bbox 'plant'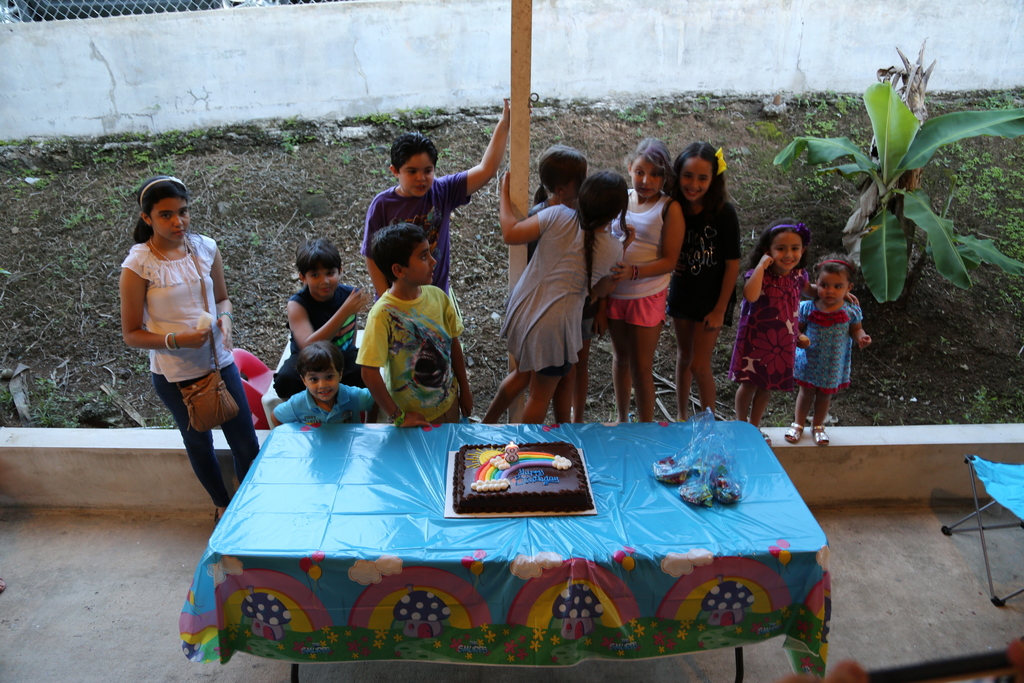
<box>125,178,140,195</box>
